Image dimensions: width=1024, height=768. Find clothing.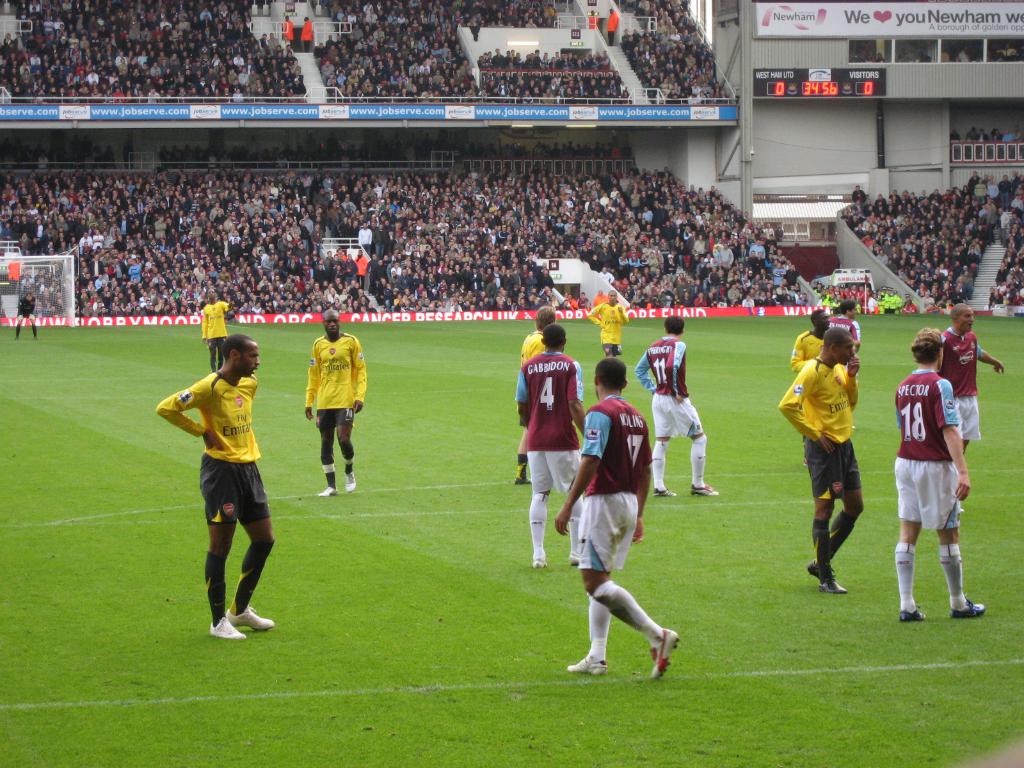
(left=227, top=244, right=241, bottom=262).
